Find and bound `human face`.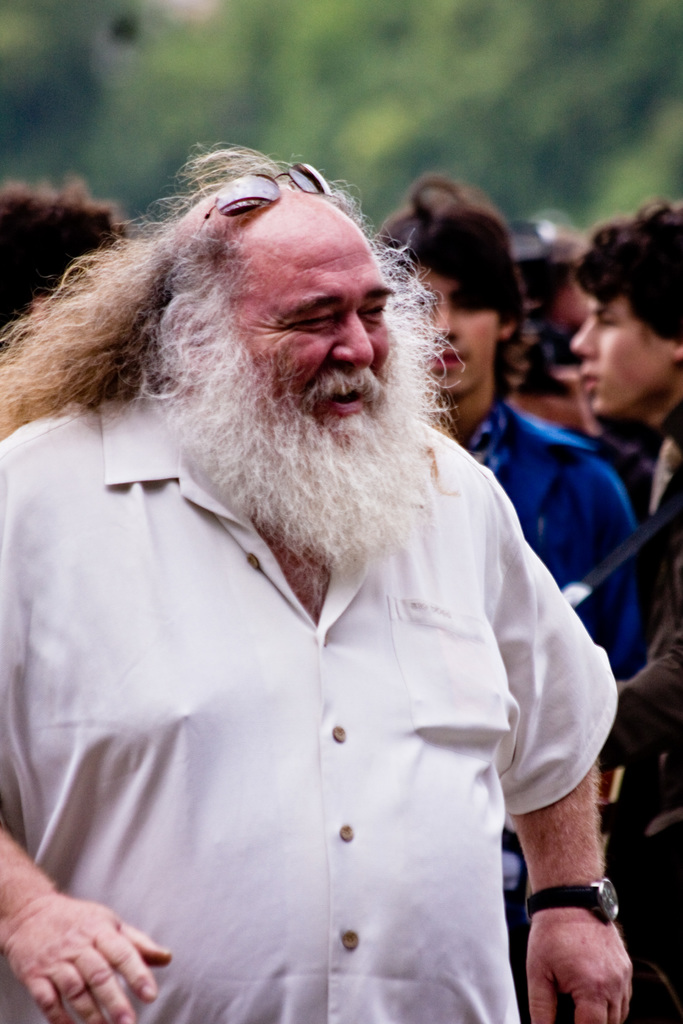
Bound: [left=413, top=273, right=502, bottom=393].
